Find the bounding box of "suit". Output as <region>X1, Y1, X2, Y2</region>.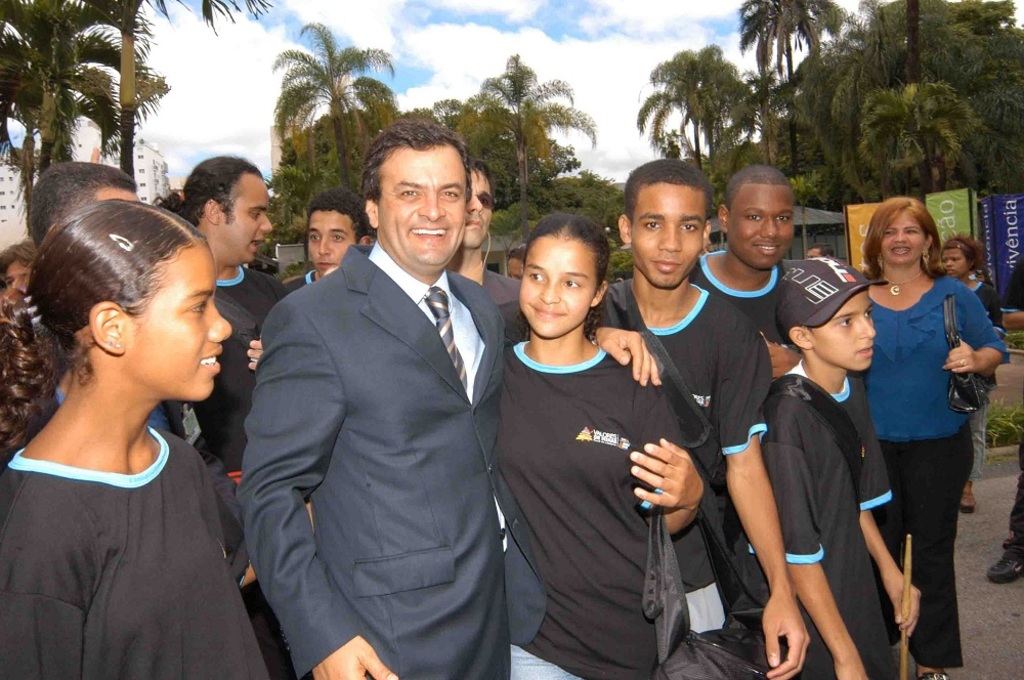
<region>246, 92, 527, 679</region>.
